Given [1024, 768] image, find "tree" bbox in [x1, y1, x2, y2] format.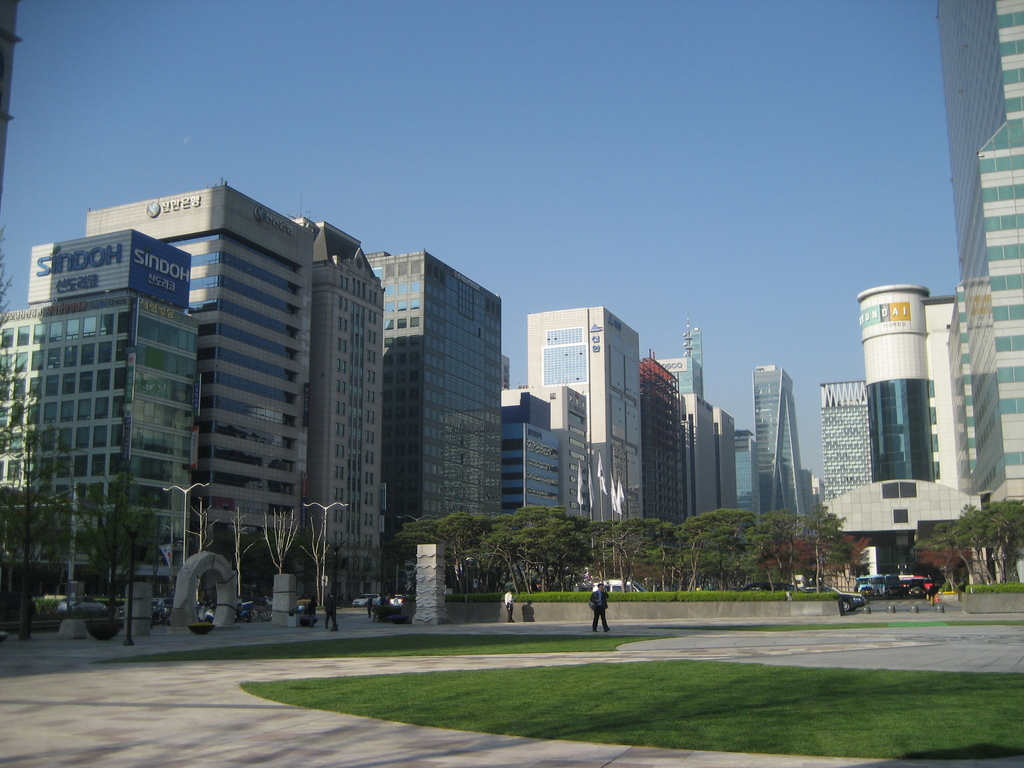
[488, 499, 589, 604].
